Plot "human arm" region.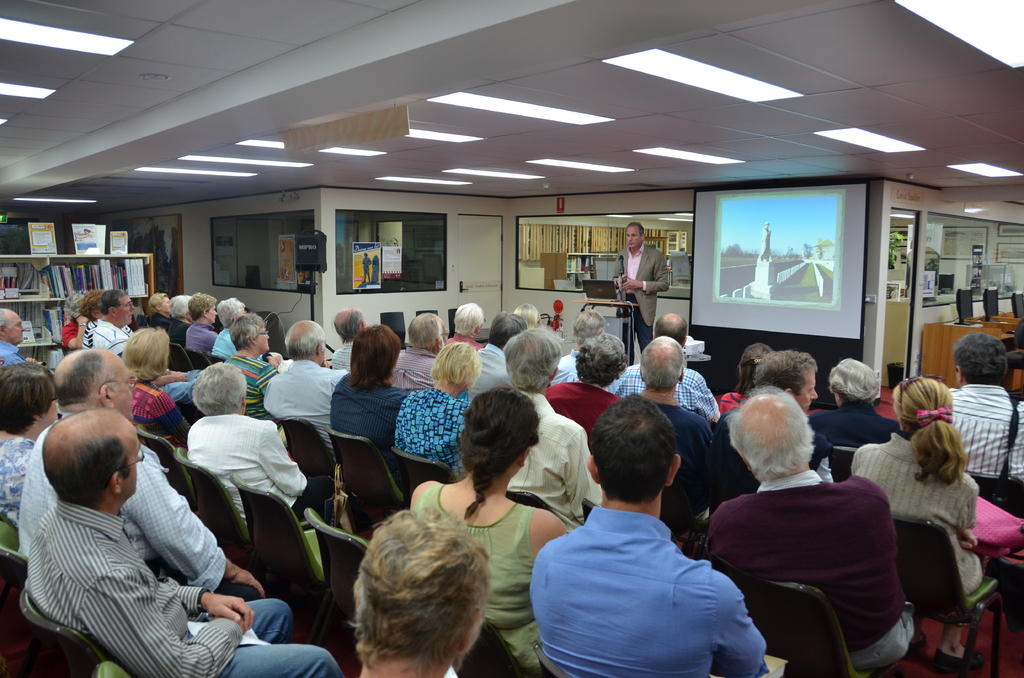
Plotted at 264,351,281,372.
